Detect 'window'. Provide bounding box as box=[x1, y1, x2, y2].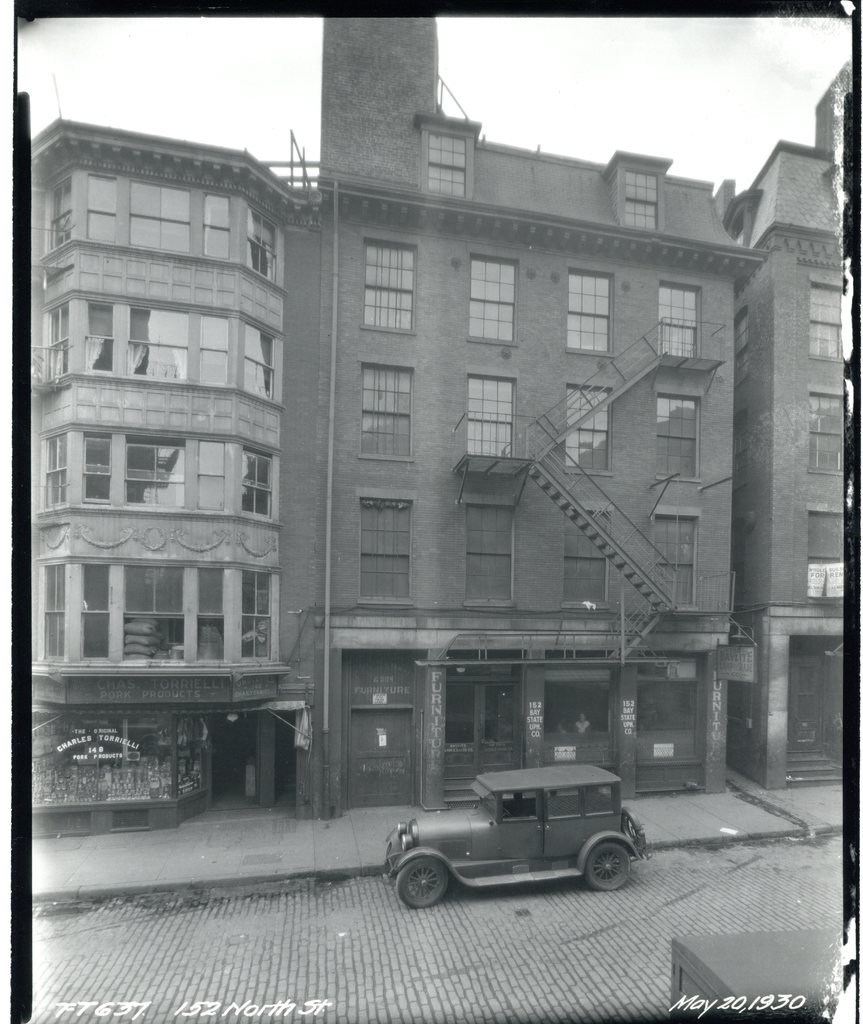
box=[204, 188, 232, 262].
